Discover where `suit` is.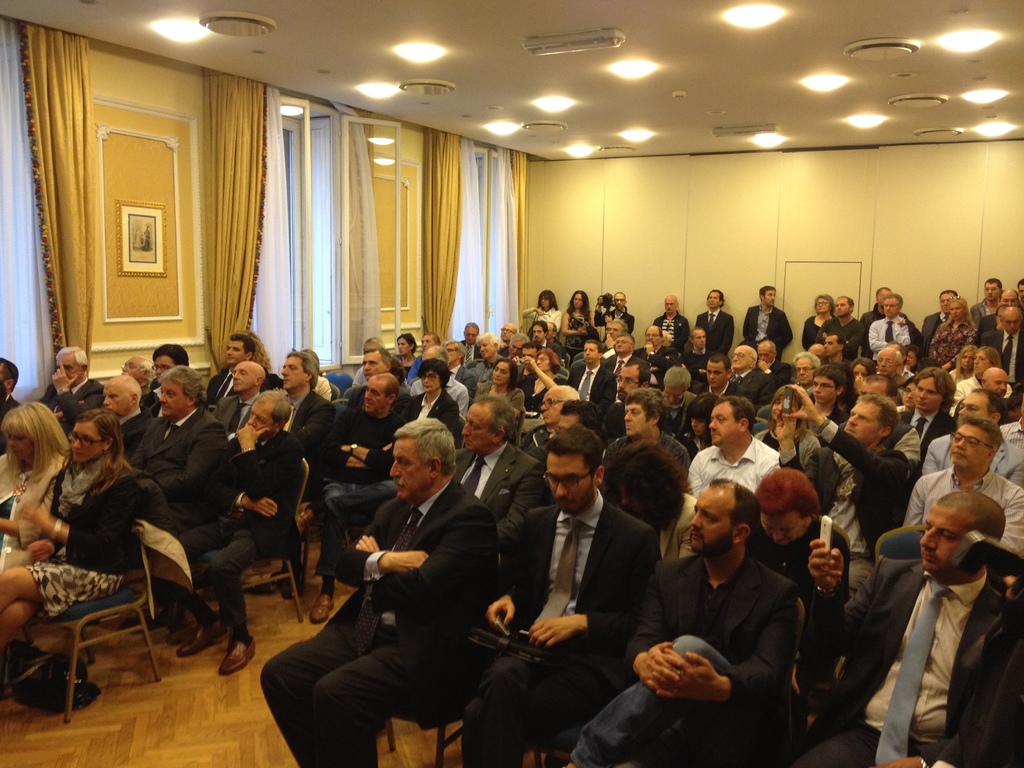
Discovered at region(779, 419, 911, 600).
